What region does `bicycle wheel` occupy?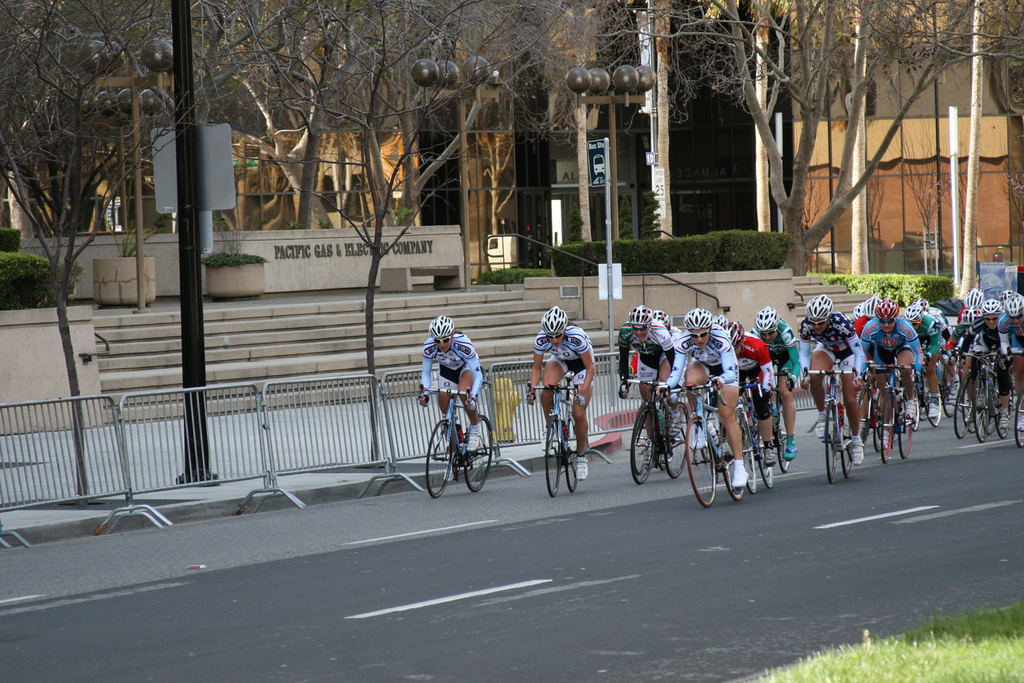
box(952, 382, 975, 441).
